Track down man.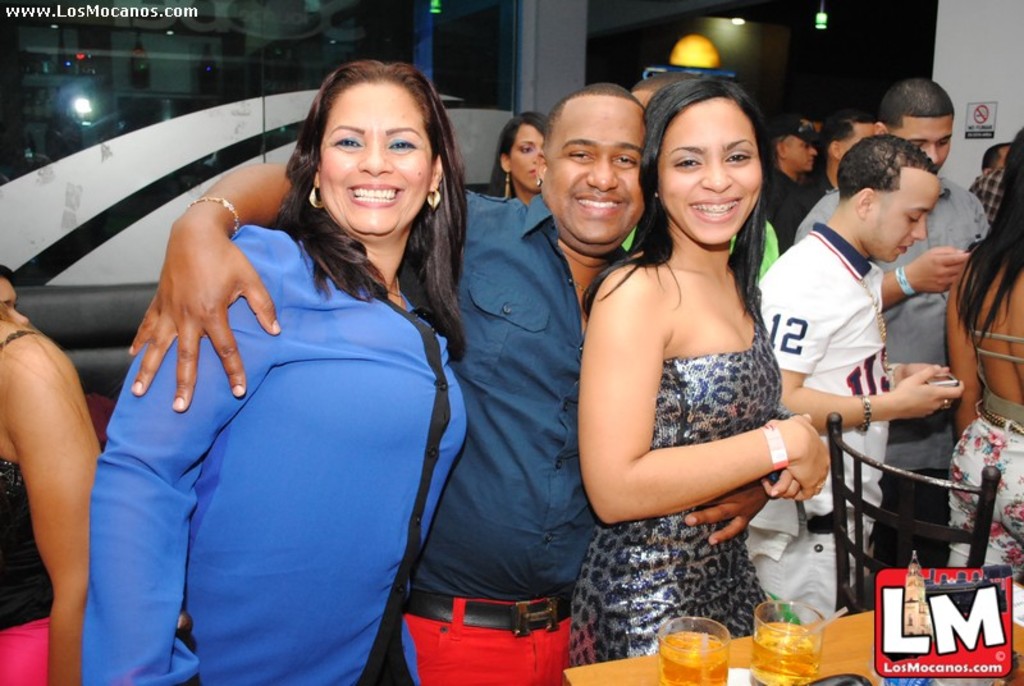
Tracked to box(759, 106, 844, 259).
